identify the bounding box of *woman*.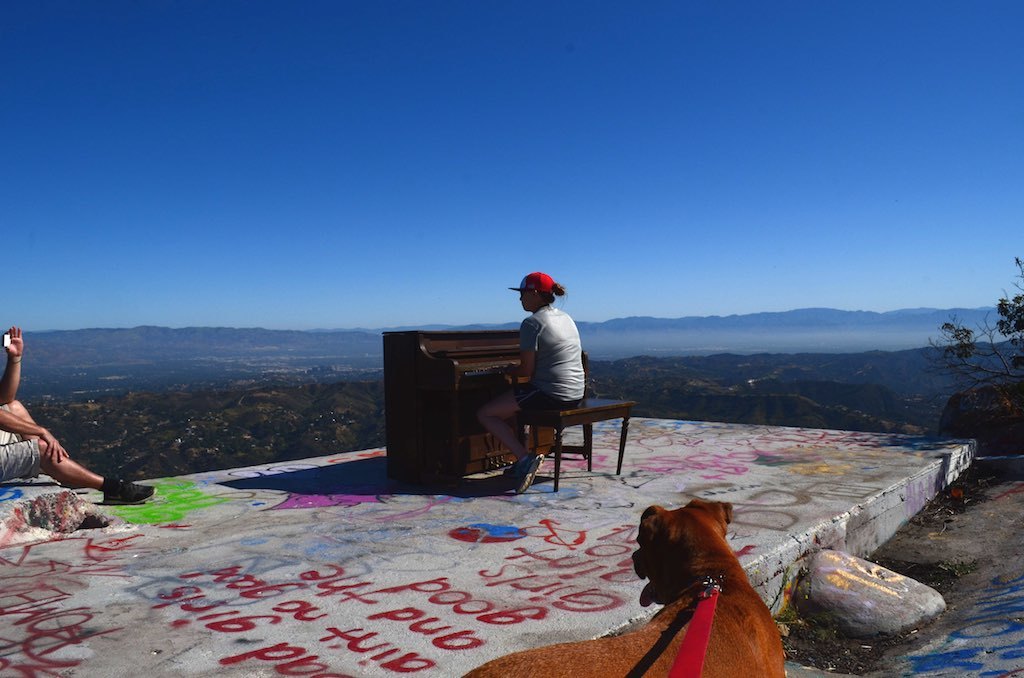
bbox(476, 266, 592, 495).
